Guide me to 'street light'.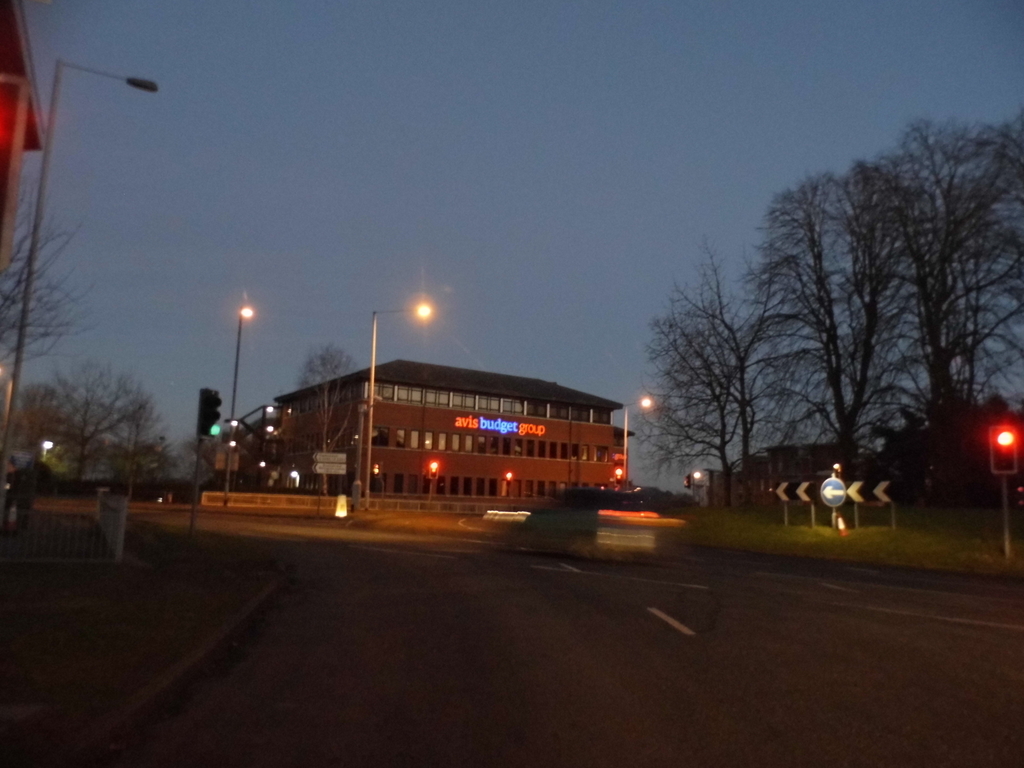
Guidance: (223, 294, 263, 515).
